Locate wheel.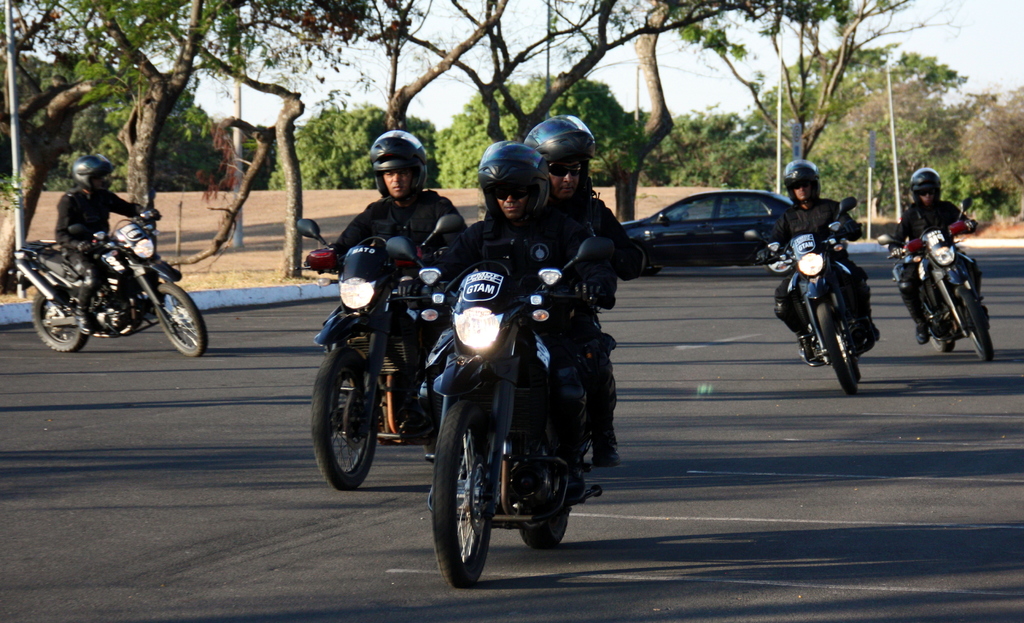
Bounding box: (29,287,90,356).
